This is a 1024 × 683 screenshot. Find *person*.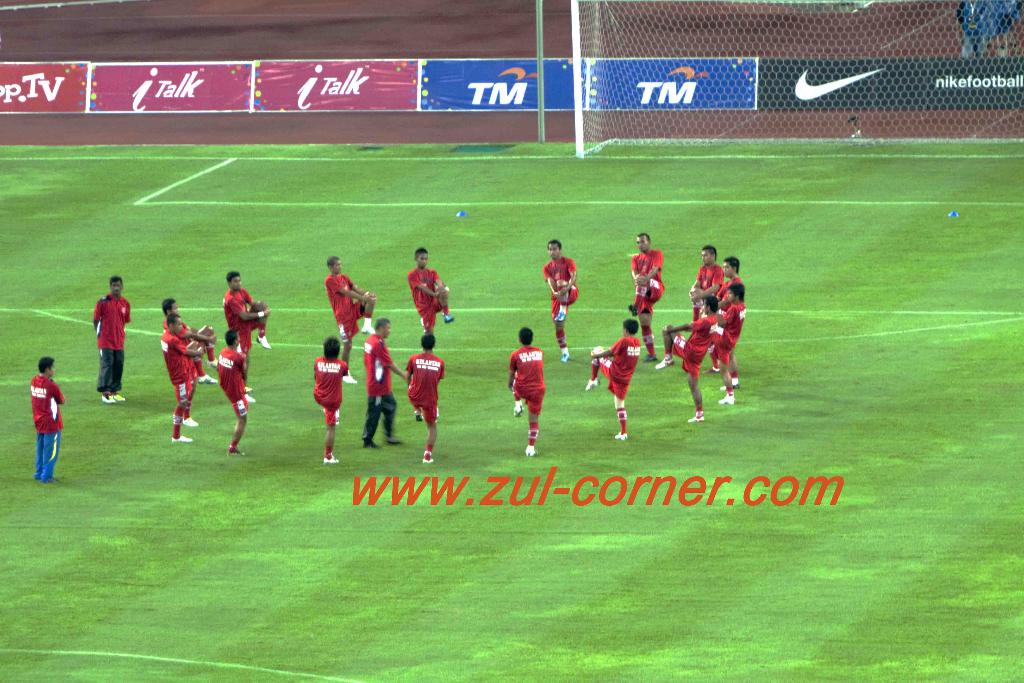
Bounding box: bbox=[161, 313, 197, 444].
